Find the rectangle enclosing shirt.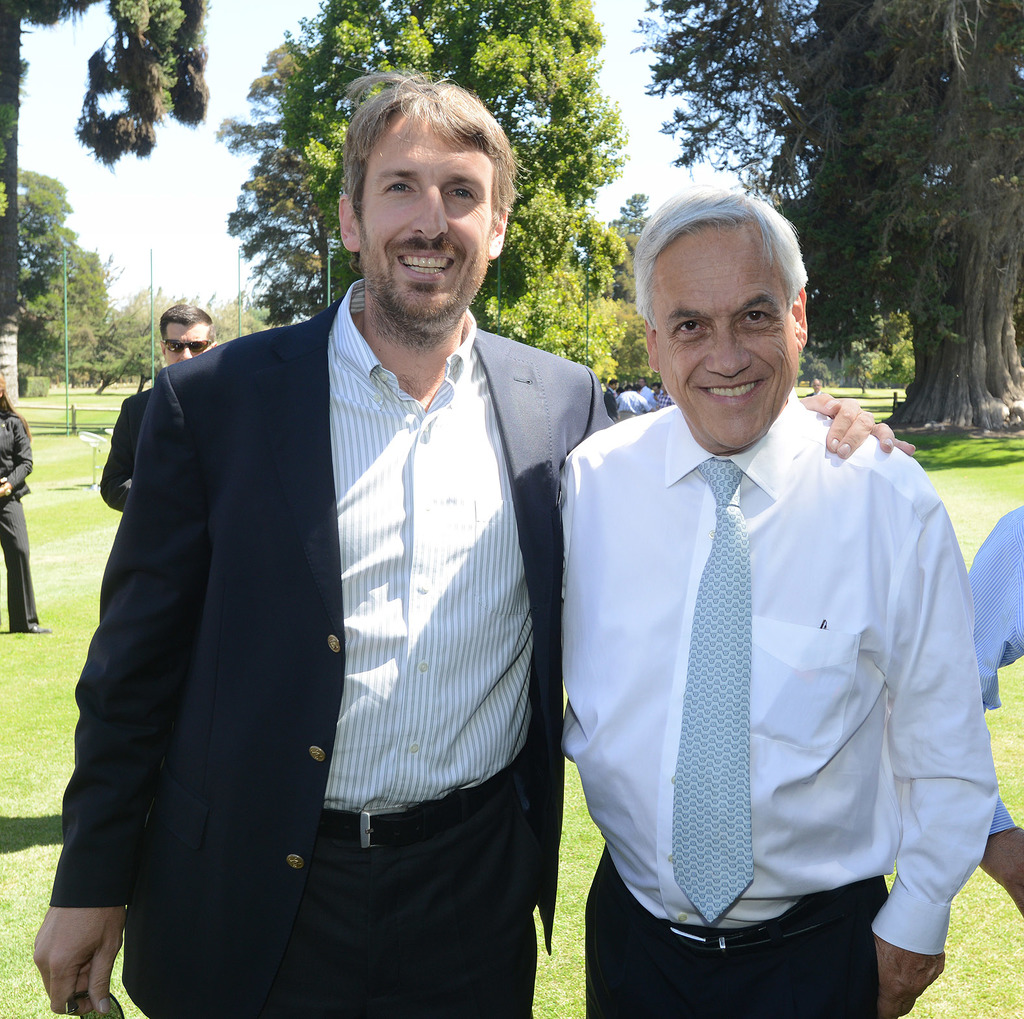
bbox=(316, 276, 537, 809).
